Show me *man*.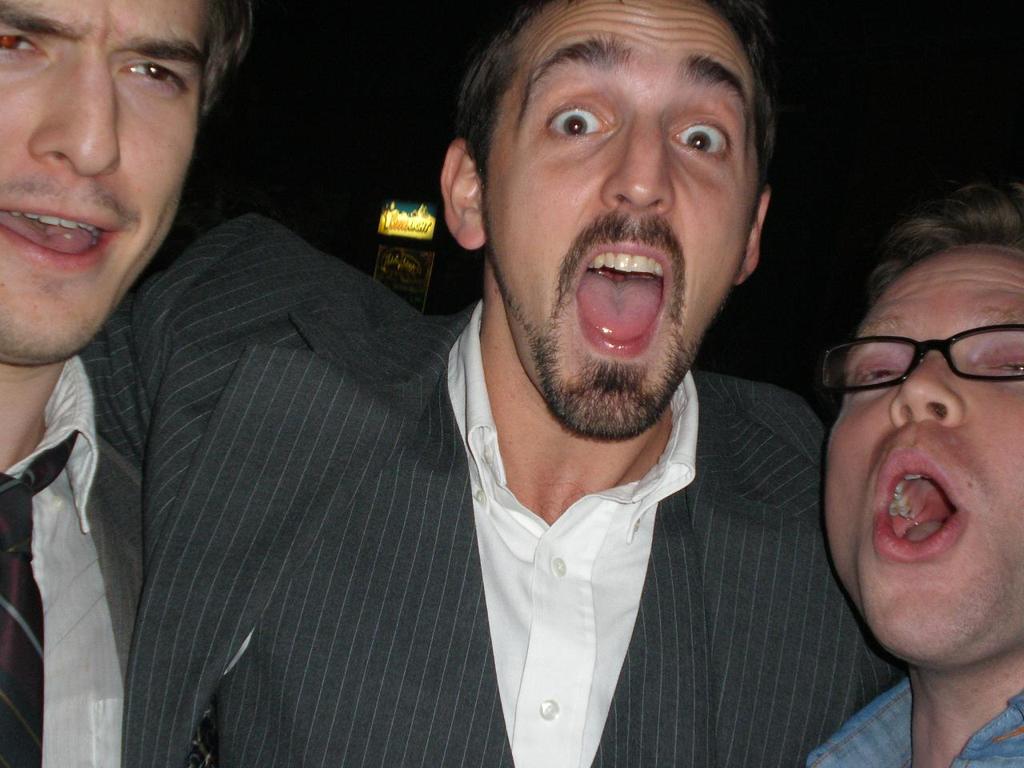
*man* is here: 810, 178, 1023, 767.
